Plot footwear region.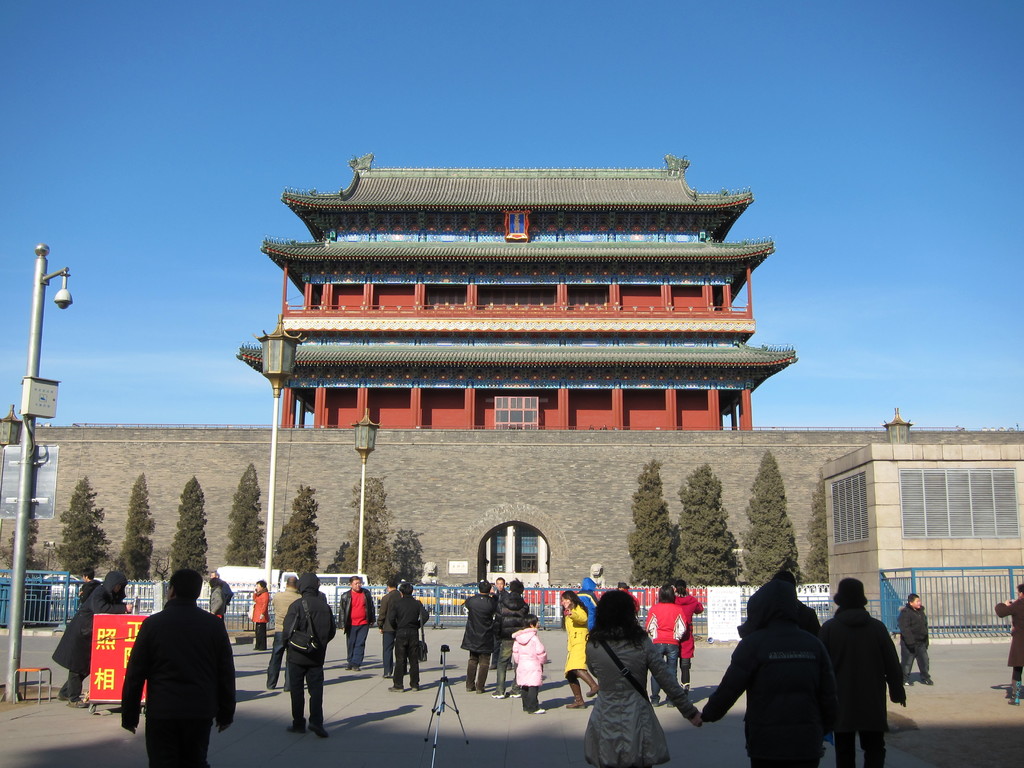
Plotted at rect(1006, 682, 1021, 706).
